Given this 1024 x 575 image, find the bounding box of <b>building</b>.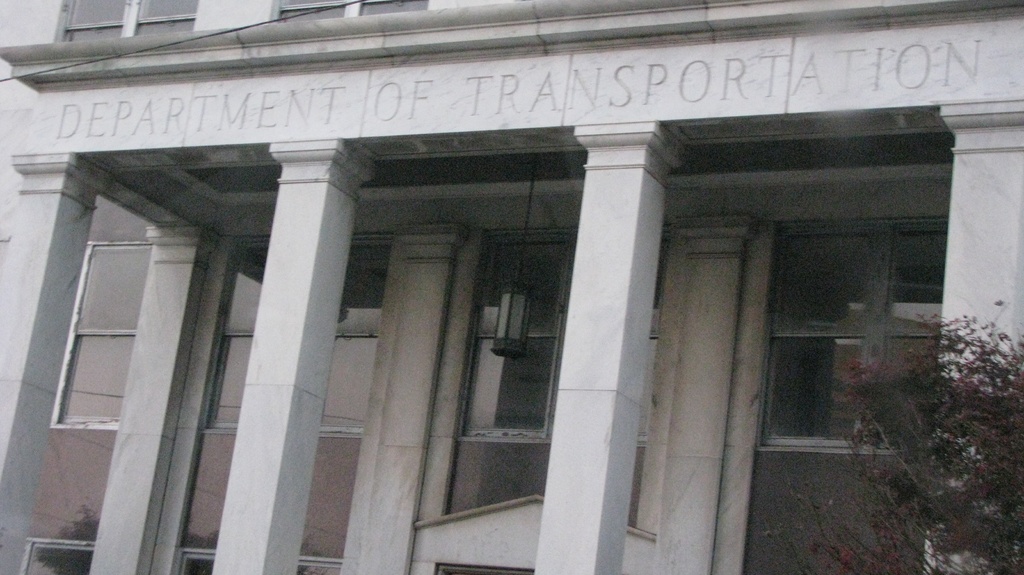
box(0, 0, 1021, 574).
